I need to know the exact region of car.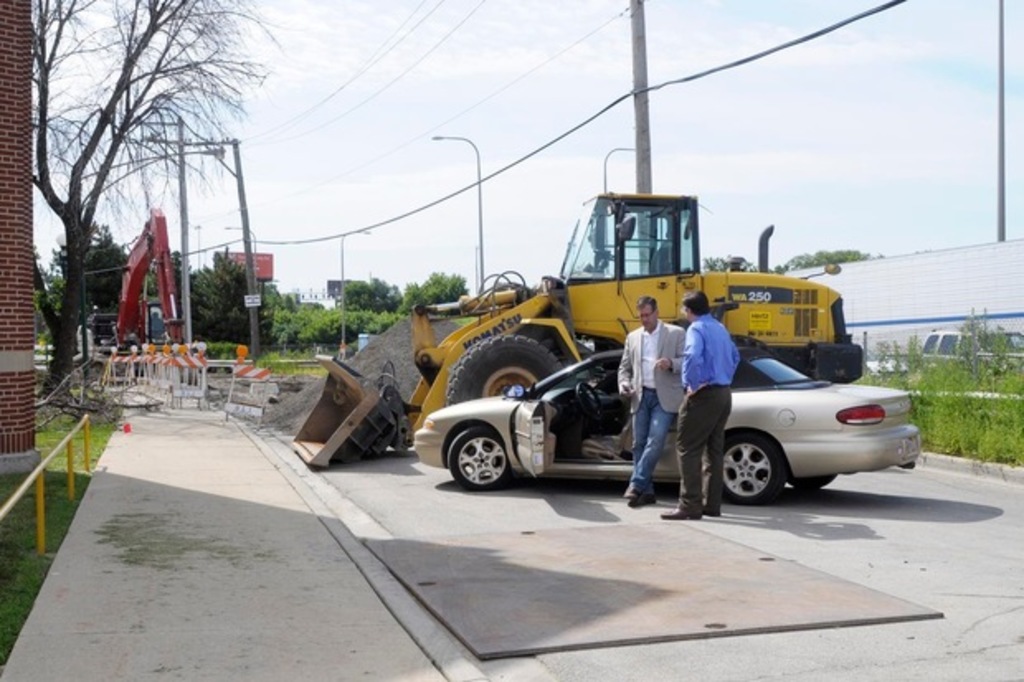
Region: rect(411, 345, 918, 505).
